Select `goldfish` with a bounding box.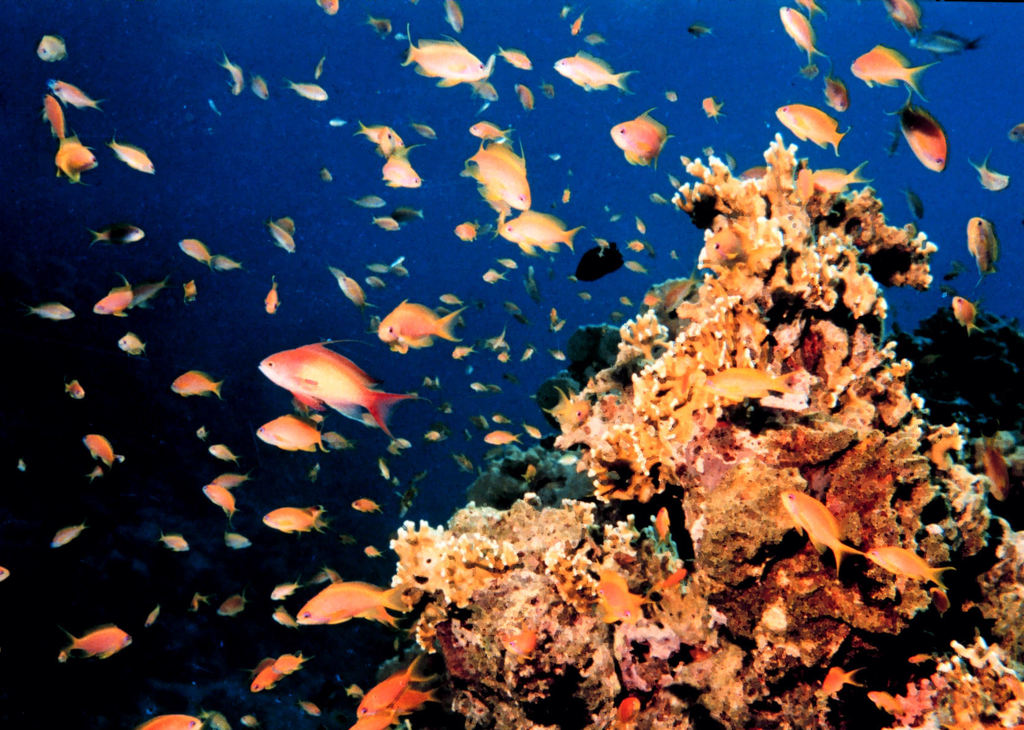
<region>954, 294, 981, 333</region>.
